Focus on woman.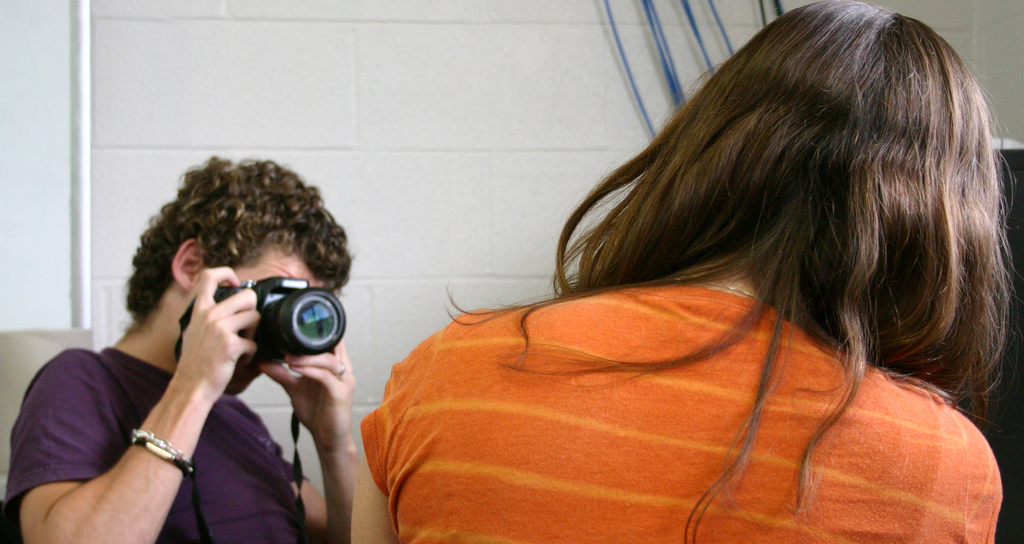
Focused at l=345, t=0, r=1000, b=543.
